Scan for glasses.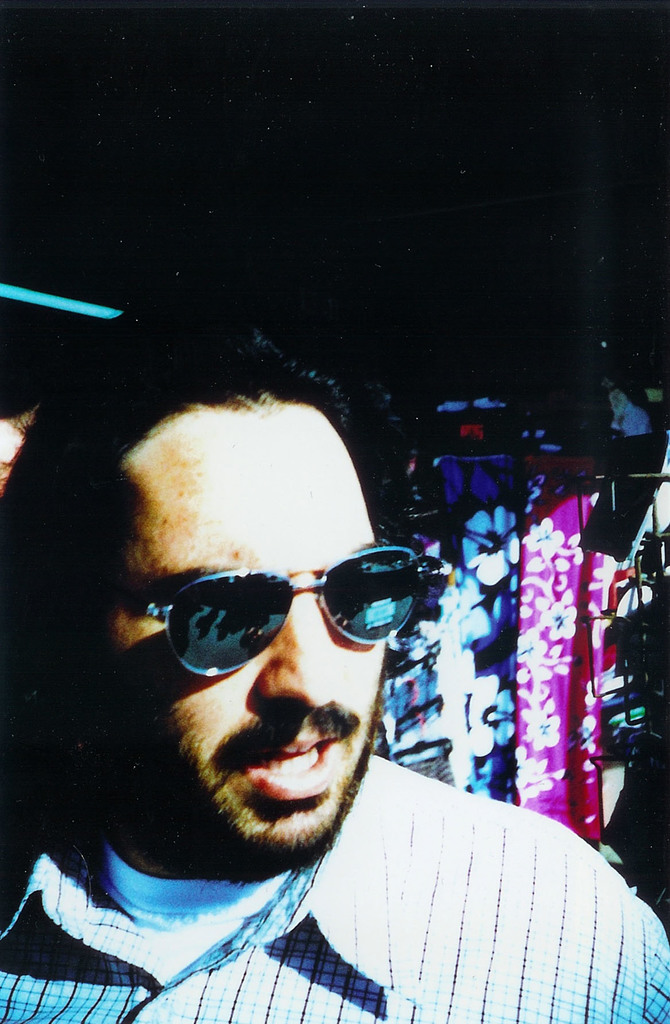
Scan result: [left=67, top=533, right=454, bottom=676].
